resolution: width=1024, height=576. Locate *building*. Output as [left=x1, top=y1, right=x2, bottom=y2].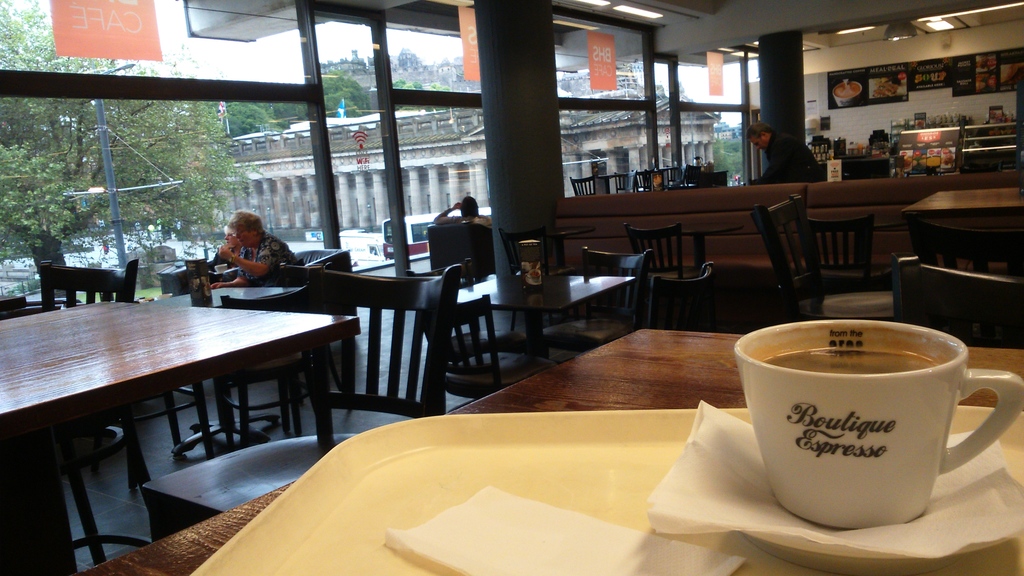
[left=219, top=95, right=719, bottom=234].
